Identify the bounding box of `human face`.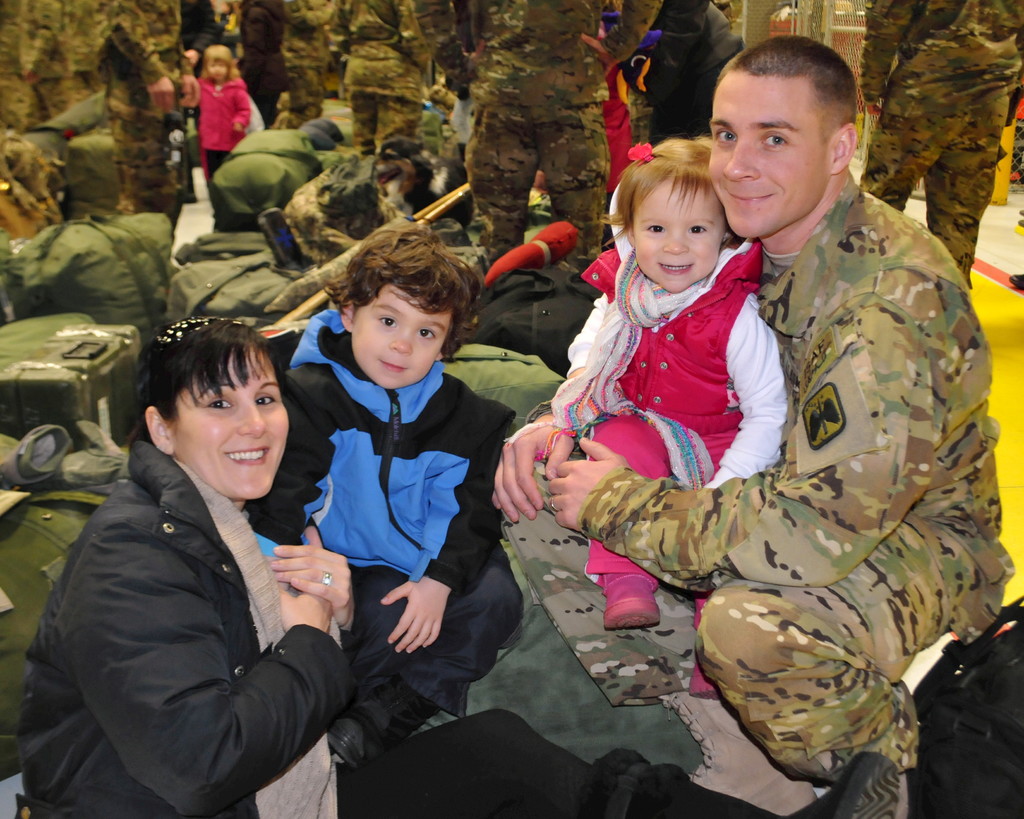
353, 284, 447, 389.
